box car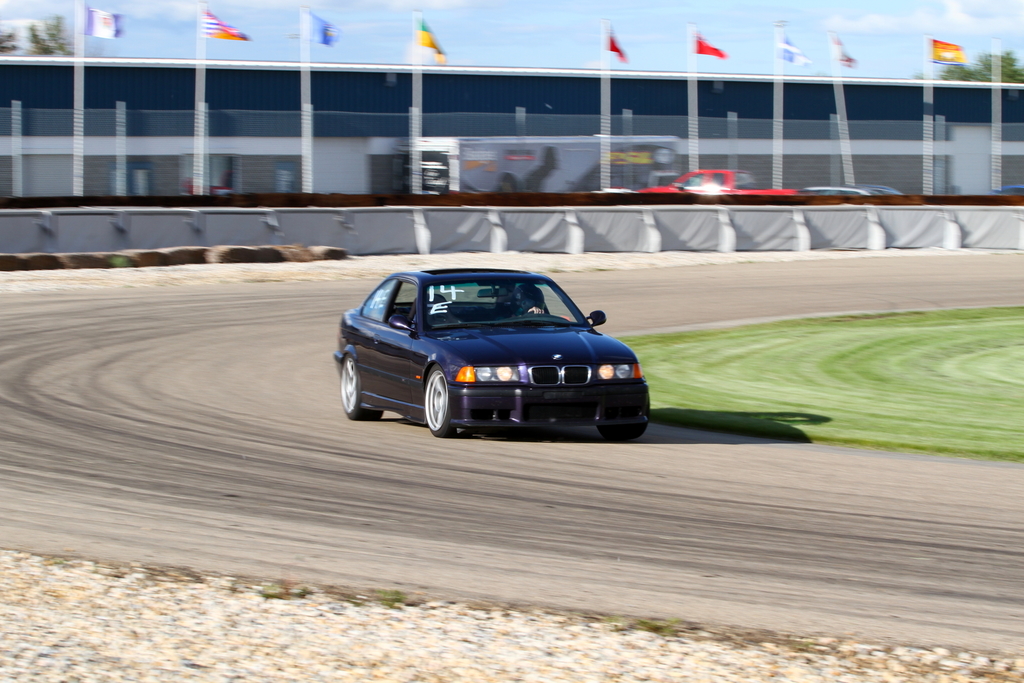
635 168 800 198
